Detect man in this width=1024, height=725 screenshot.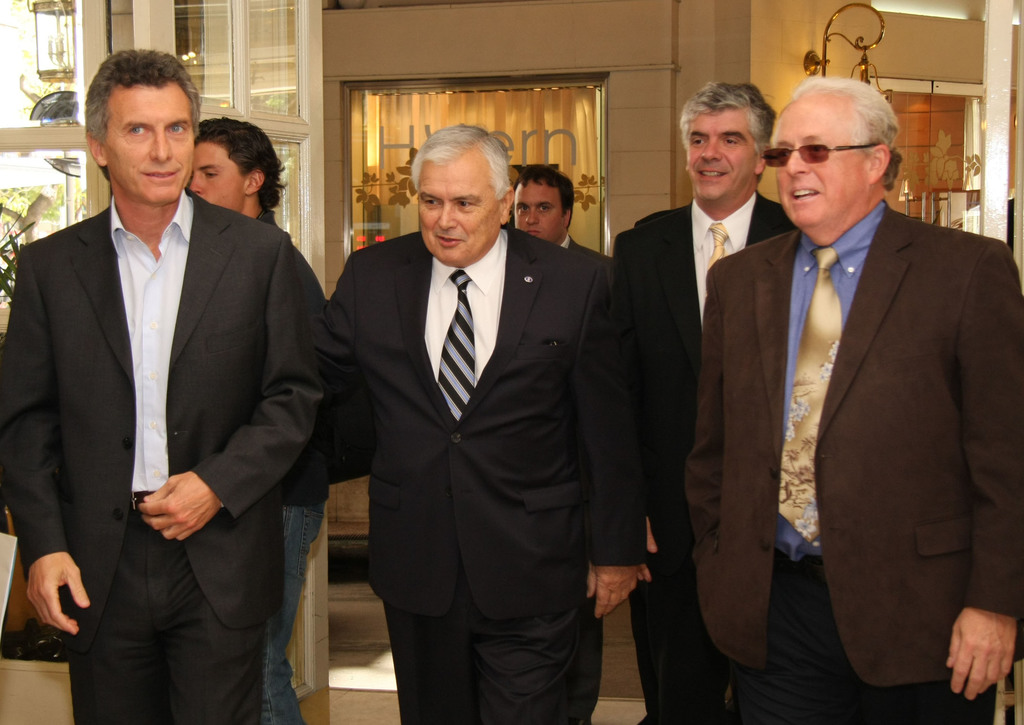
Detection: 515,170,620,309.
